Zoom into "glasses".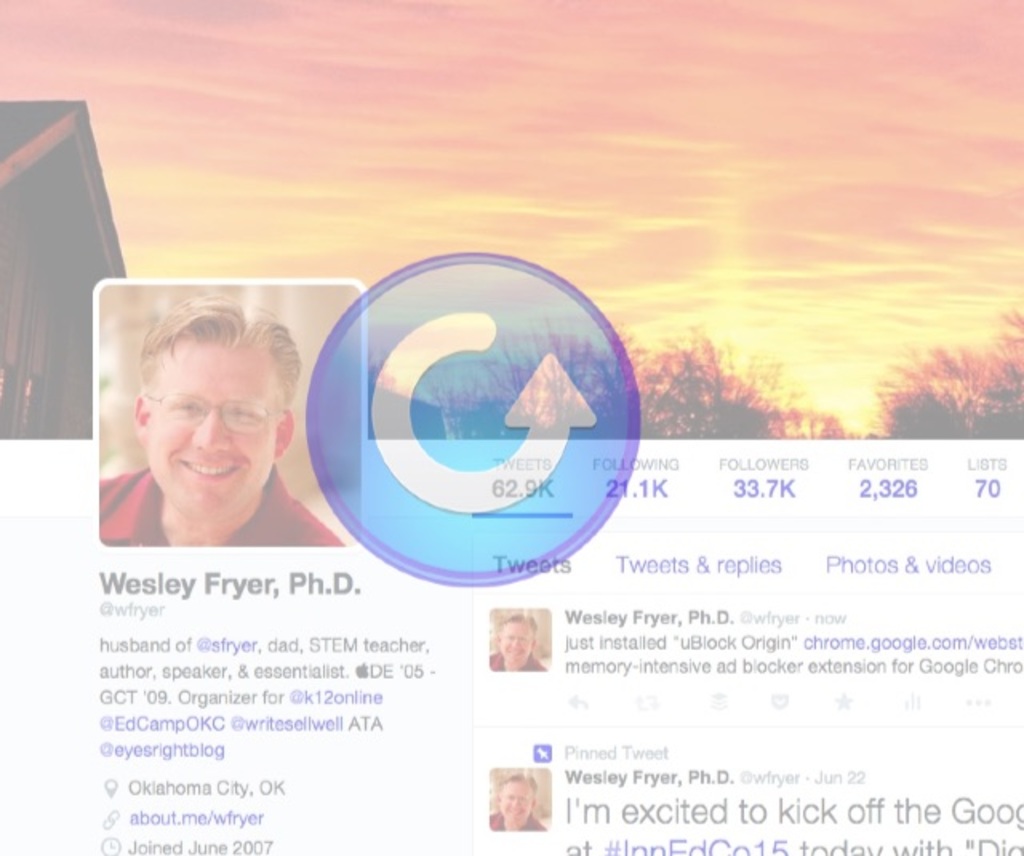
Zoom target: x1=501, y1=795, x2=530, y2=802.
